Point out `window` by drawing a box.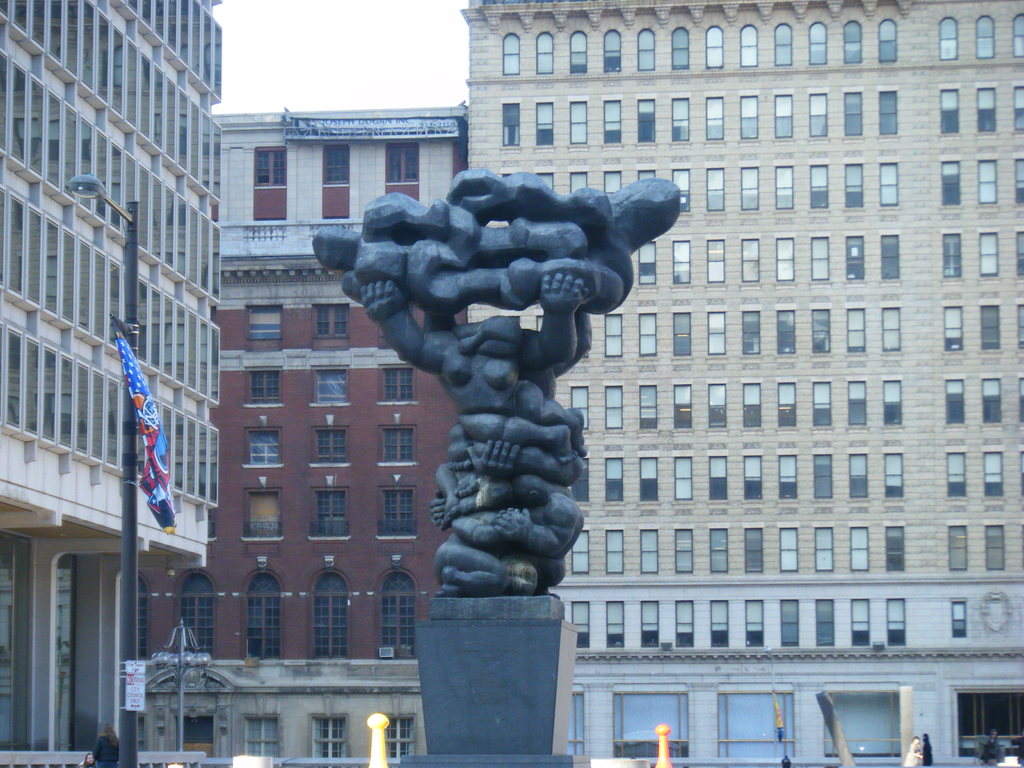
[941,226,962,278].
